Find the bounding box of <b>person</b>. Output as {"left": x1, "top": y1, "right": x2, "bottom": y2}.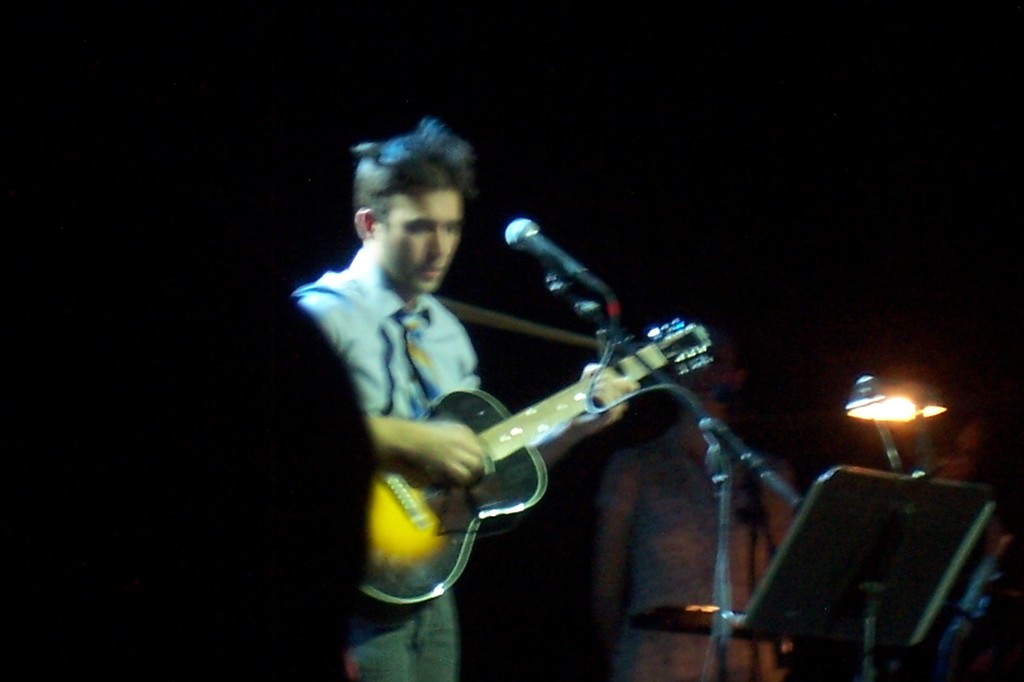
{"left": 290, "top": 116, "right": 640, "bottom": 681}.
